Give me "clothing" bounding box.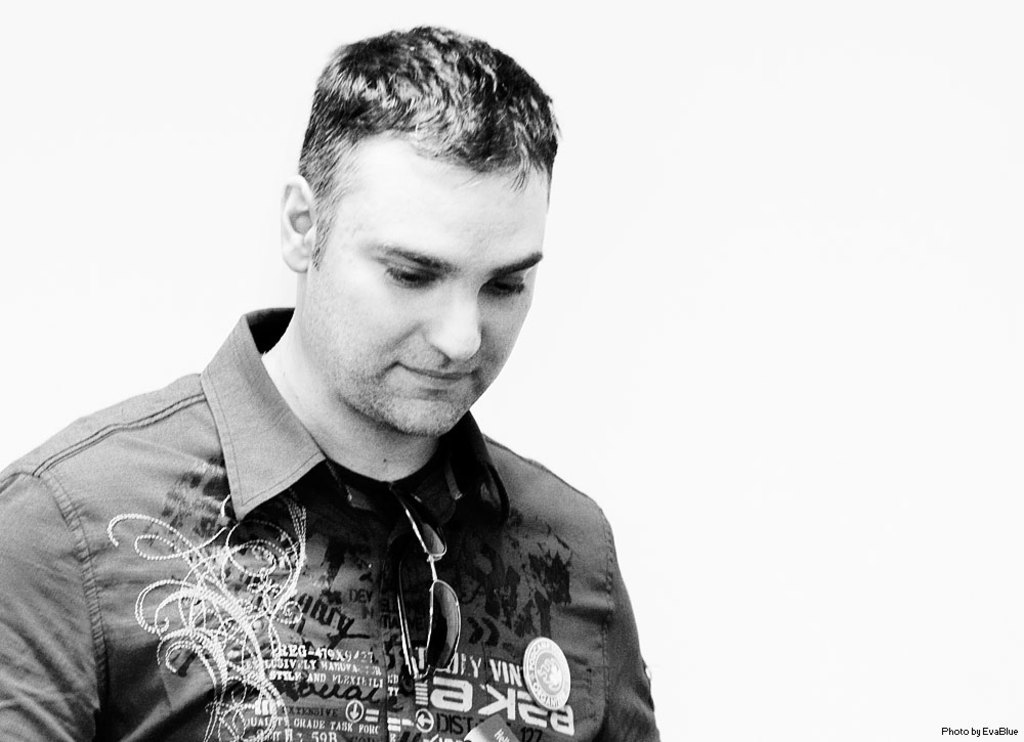
0,301,662,741.
